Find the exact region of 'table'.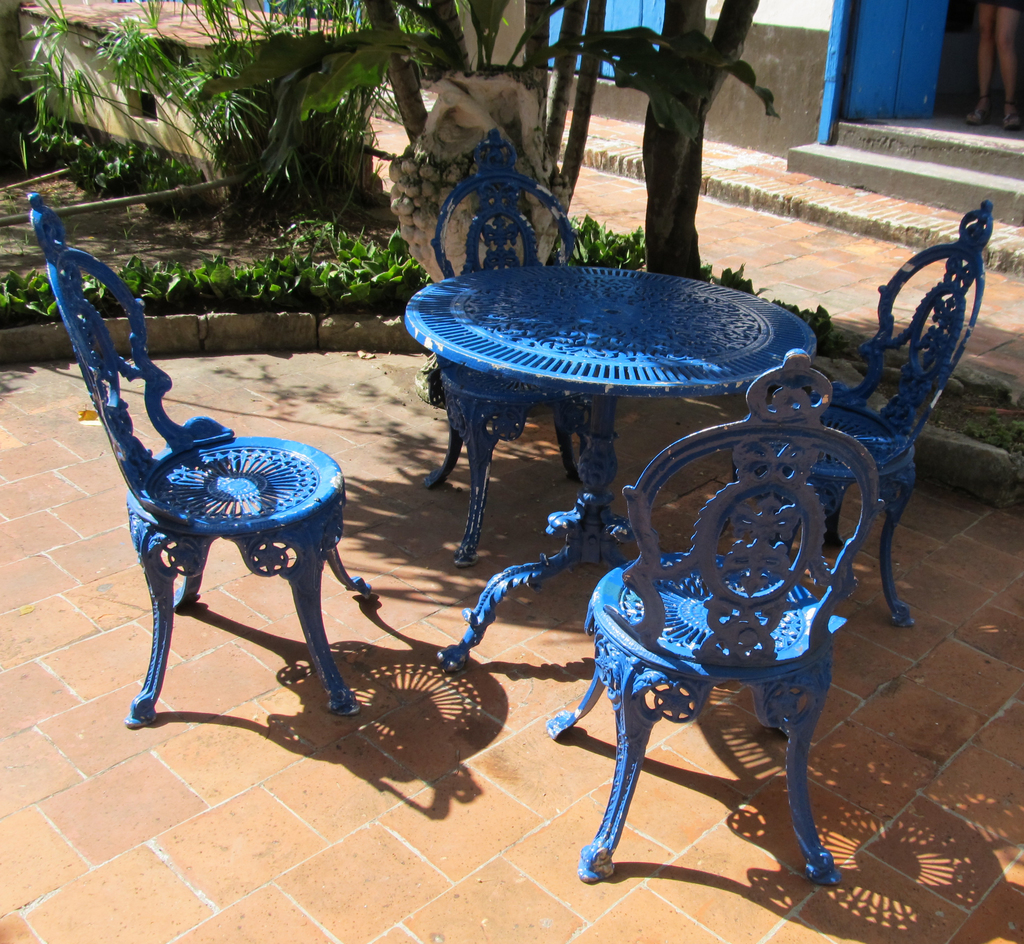
Exact region: 399/252/858/652.
